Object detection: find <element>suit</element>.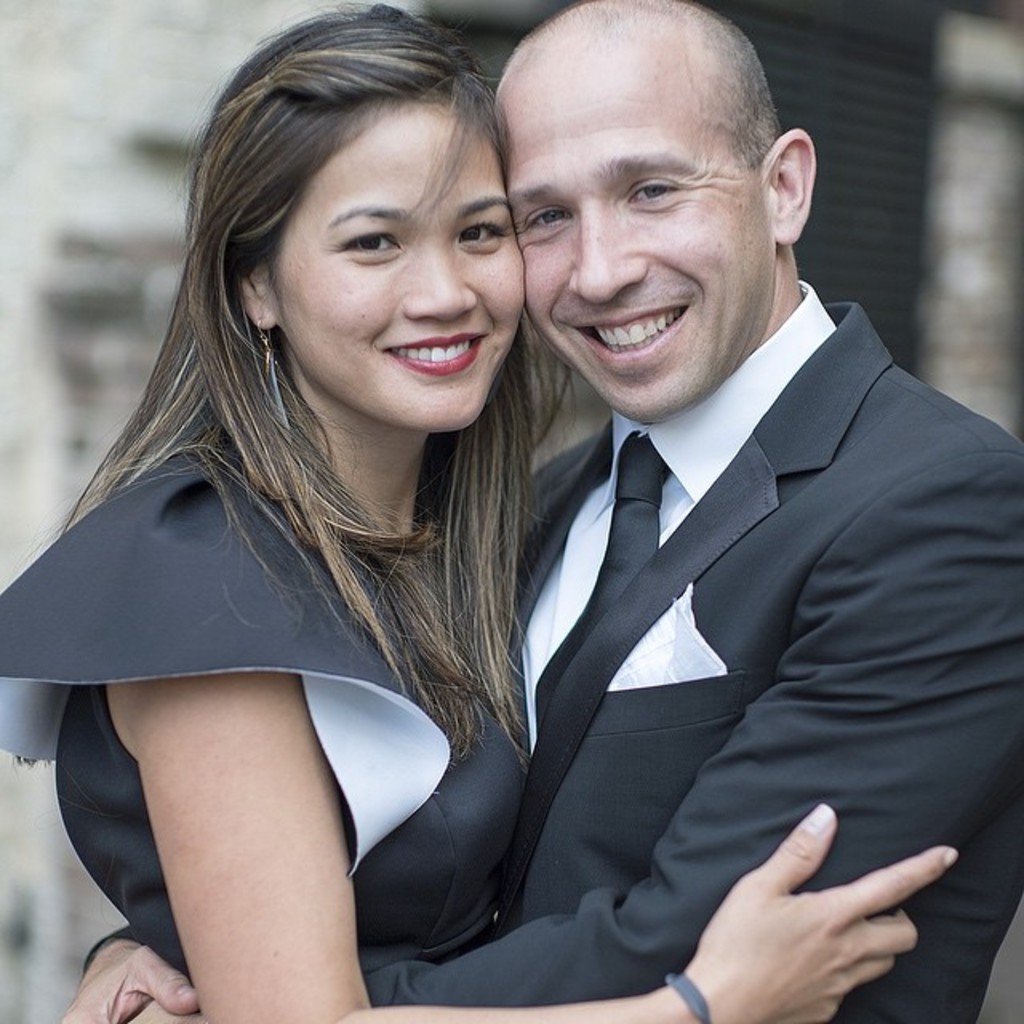
l=453, t=173, r=986, b=1023.
